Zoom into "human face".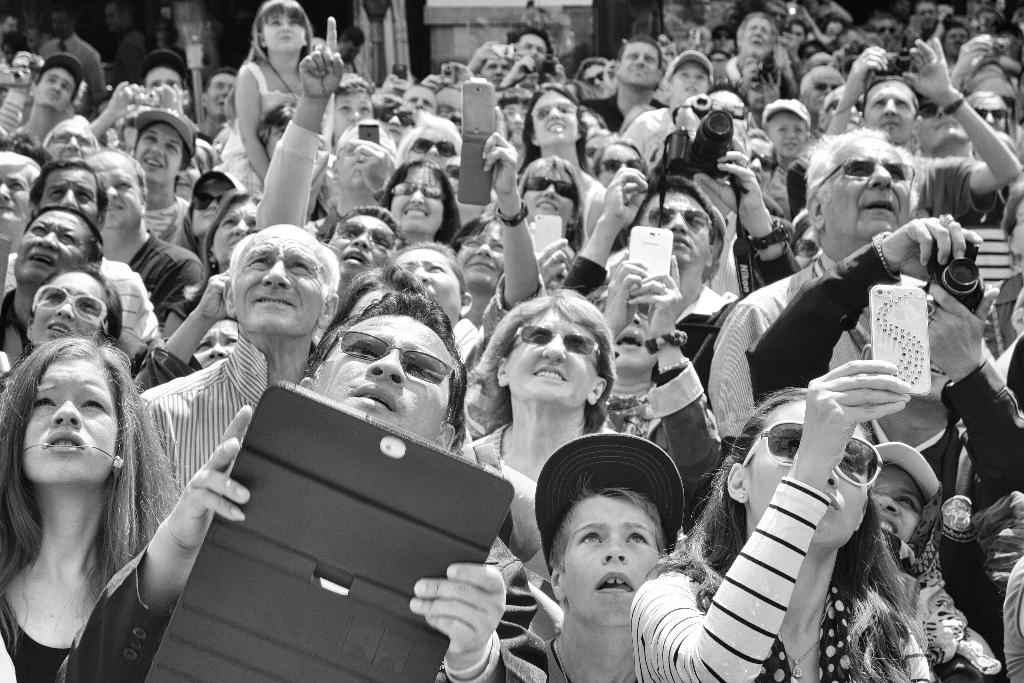
Zoom target: 323:220:397:283.
